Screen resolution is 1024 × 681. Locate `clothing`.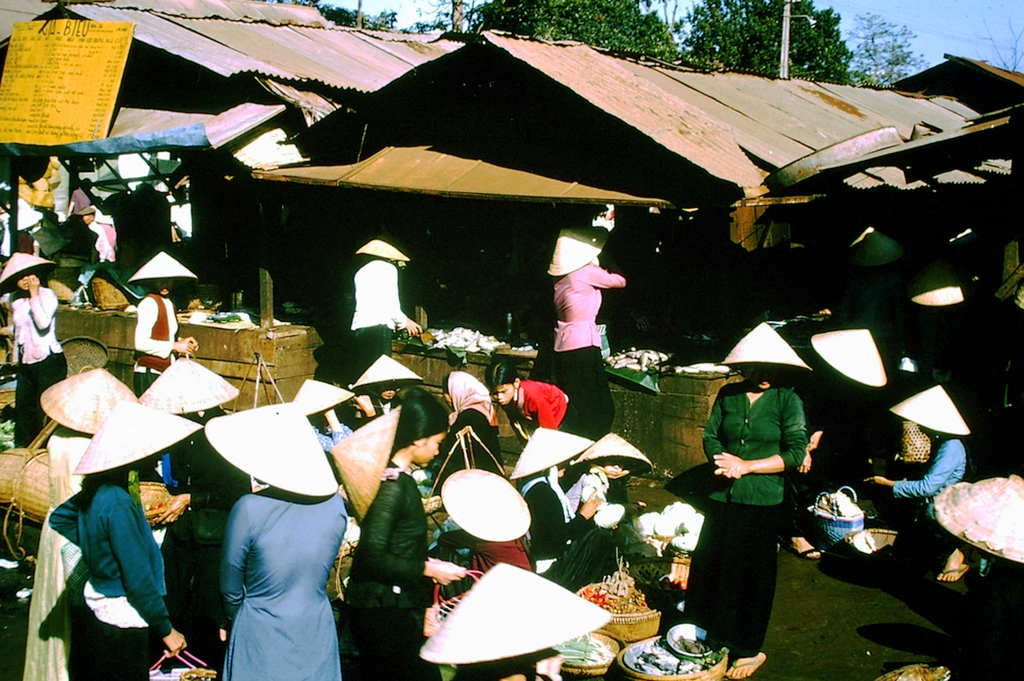
347:255:409:378.
